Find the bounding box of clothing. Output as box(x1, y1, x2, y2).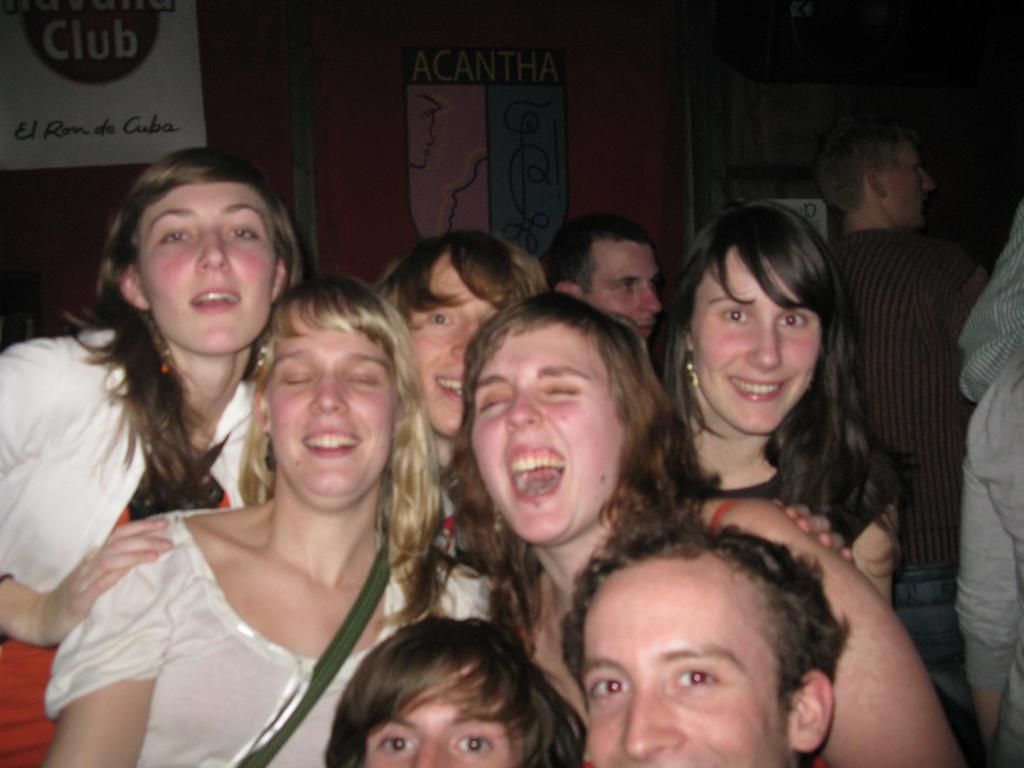
box(723, 426, 900, 541).
